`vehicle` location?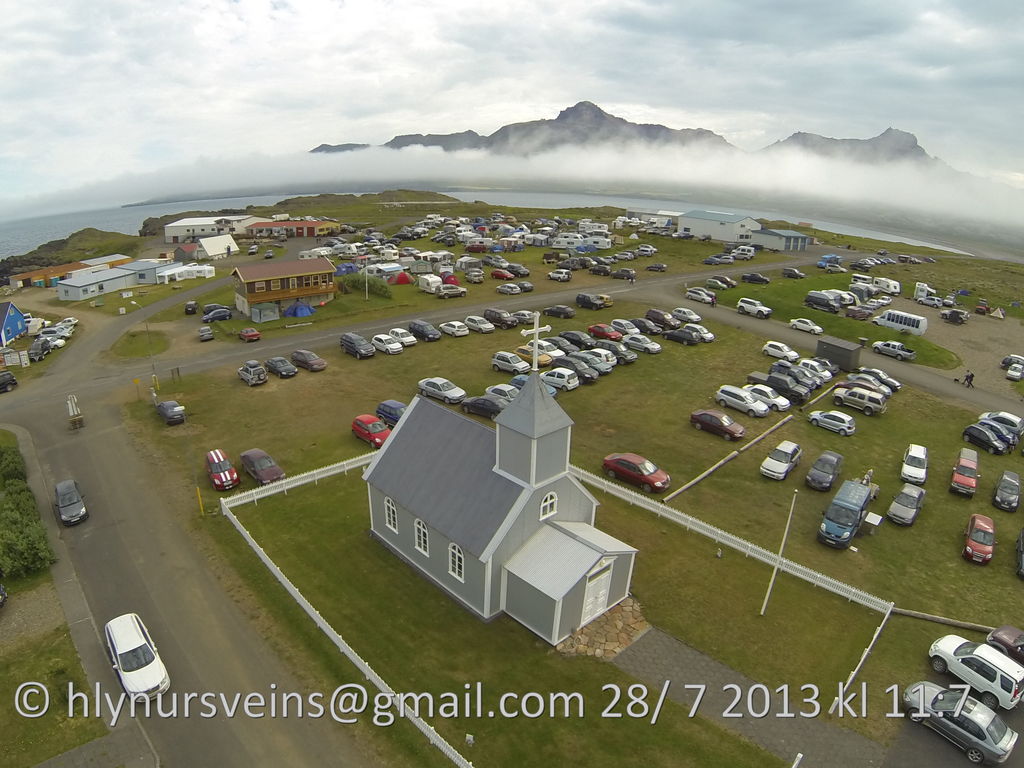
bbox=(992, 471, 1023, 508)
